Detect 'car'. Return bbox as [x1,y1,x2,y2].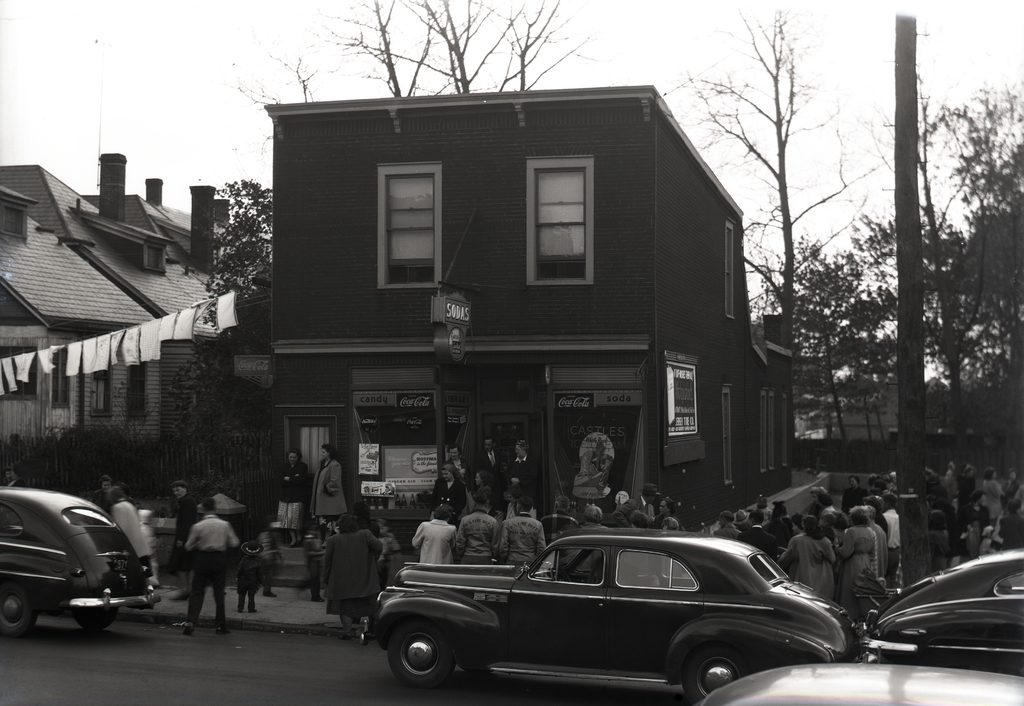
[698,665,1023,705].
